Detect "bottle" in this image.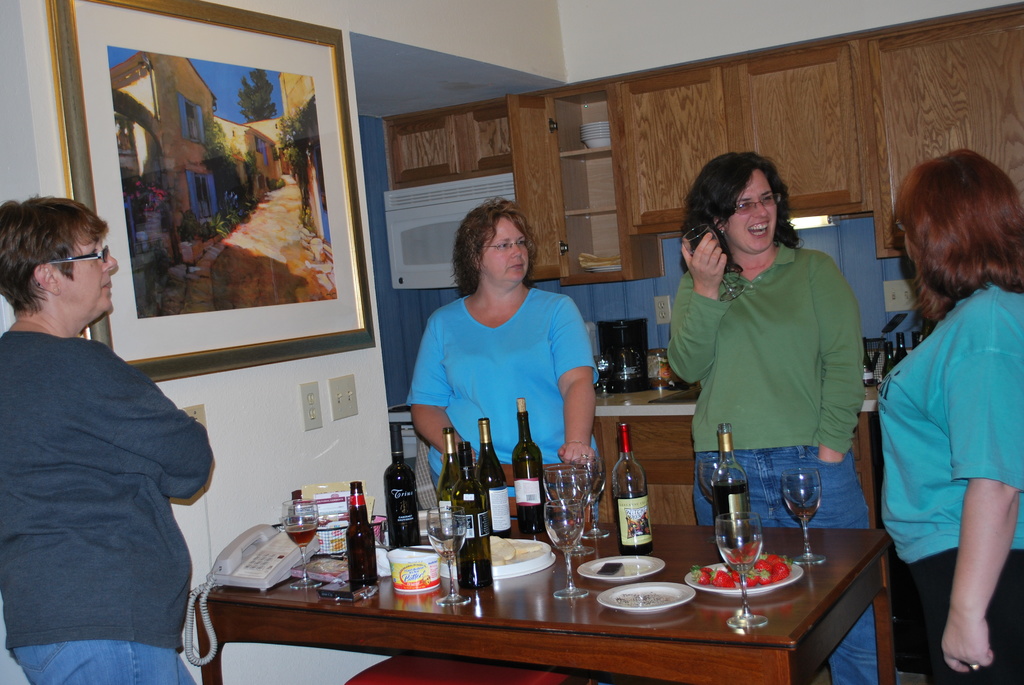
Detection: (left=383, top=427, right=419, bottom=549).
